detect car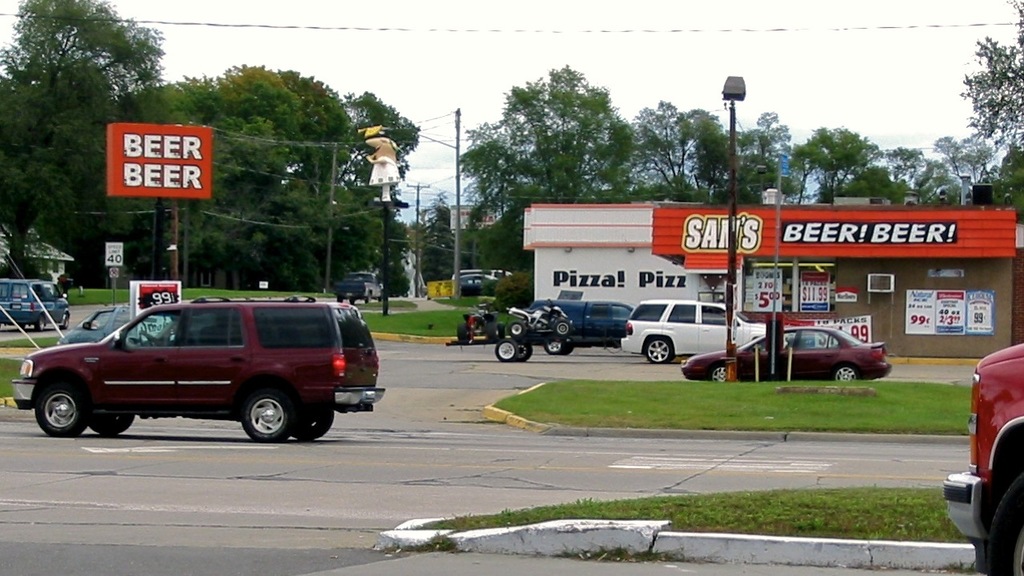
<box>58,303,131,346</box>
